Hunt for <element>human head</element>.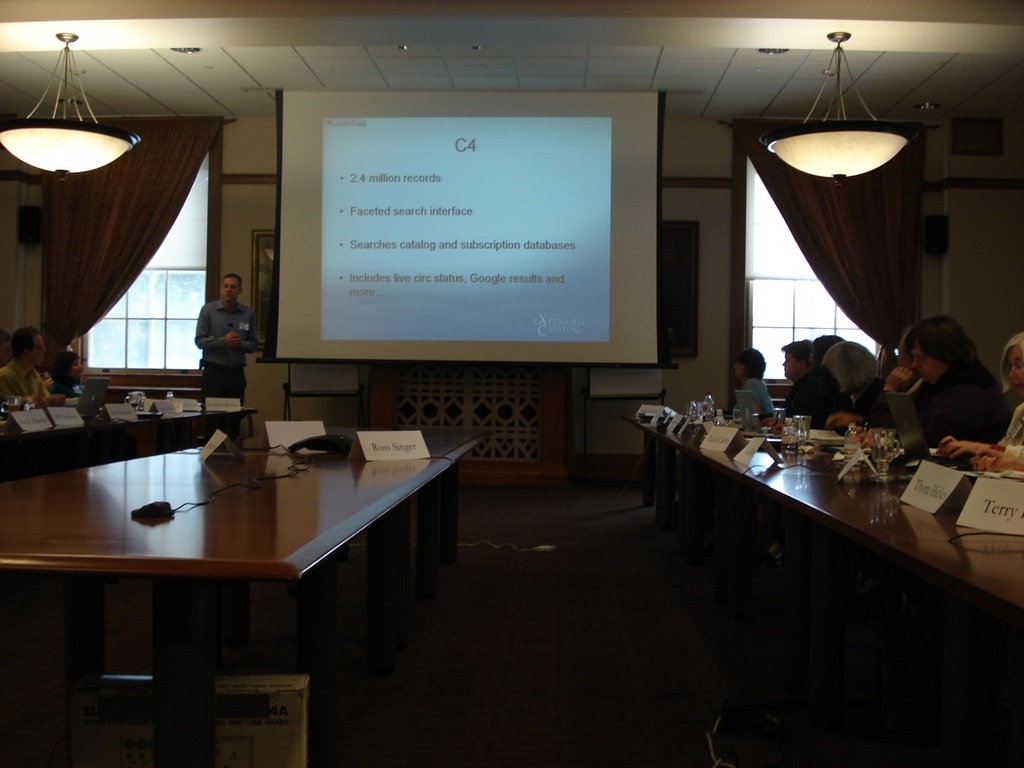
Hunted down at bbox=[1006, 332, 1023, 394].
